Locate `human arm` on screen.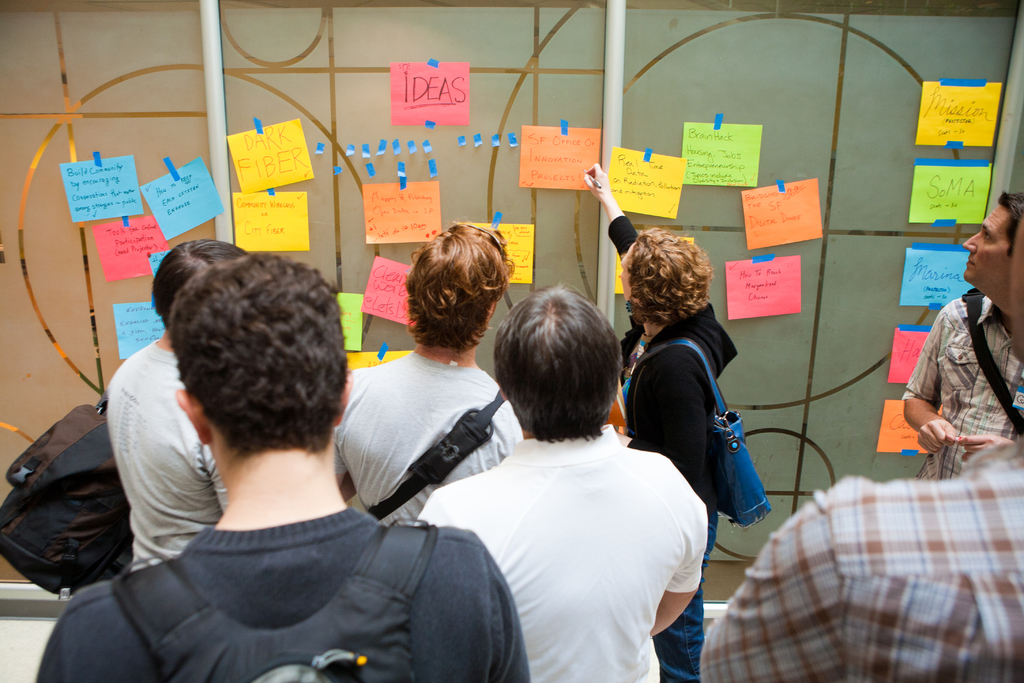
On screen at box=[480, 539, 532, 682].
